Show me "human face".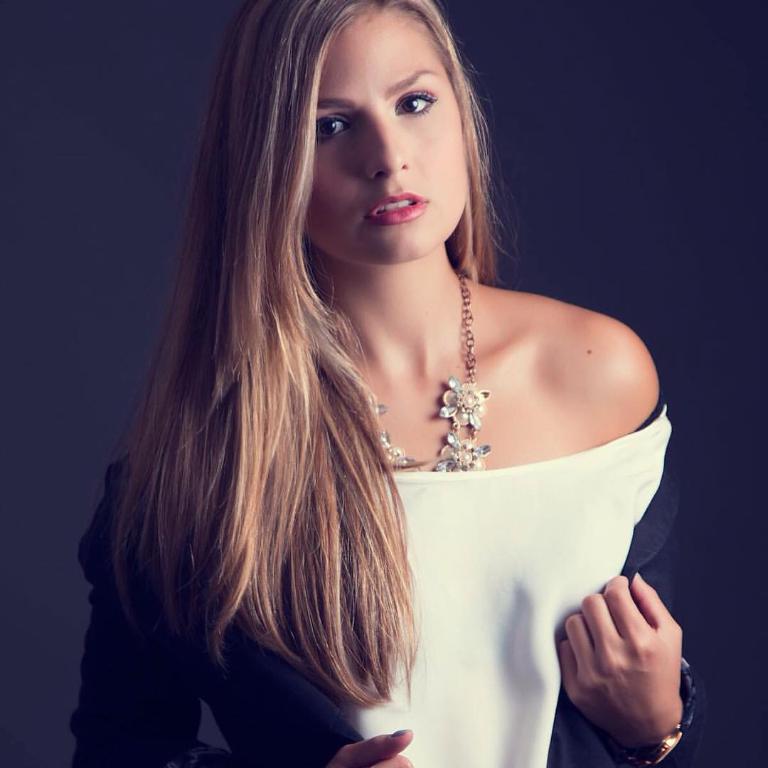
"human face" is here: (left=302, top=1, right=467, bottom=265).
